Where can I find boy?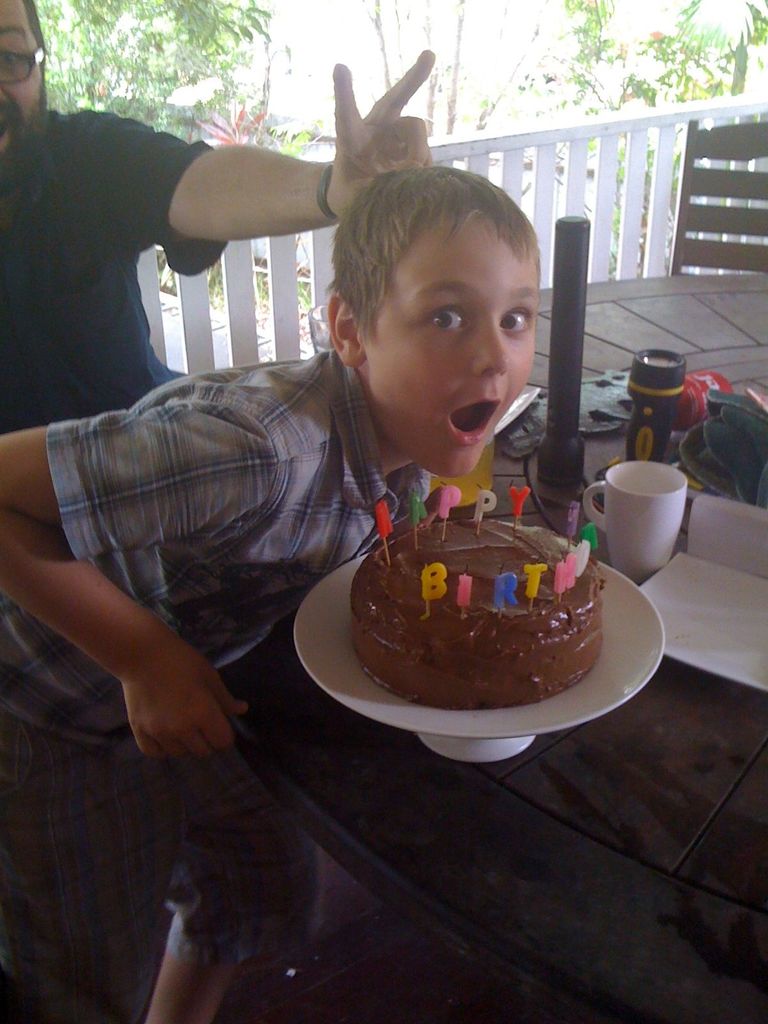
You can find it at pyautogui.locateOnScreen(0, 164, 541, 1023).
